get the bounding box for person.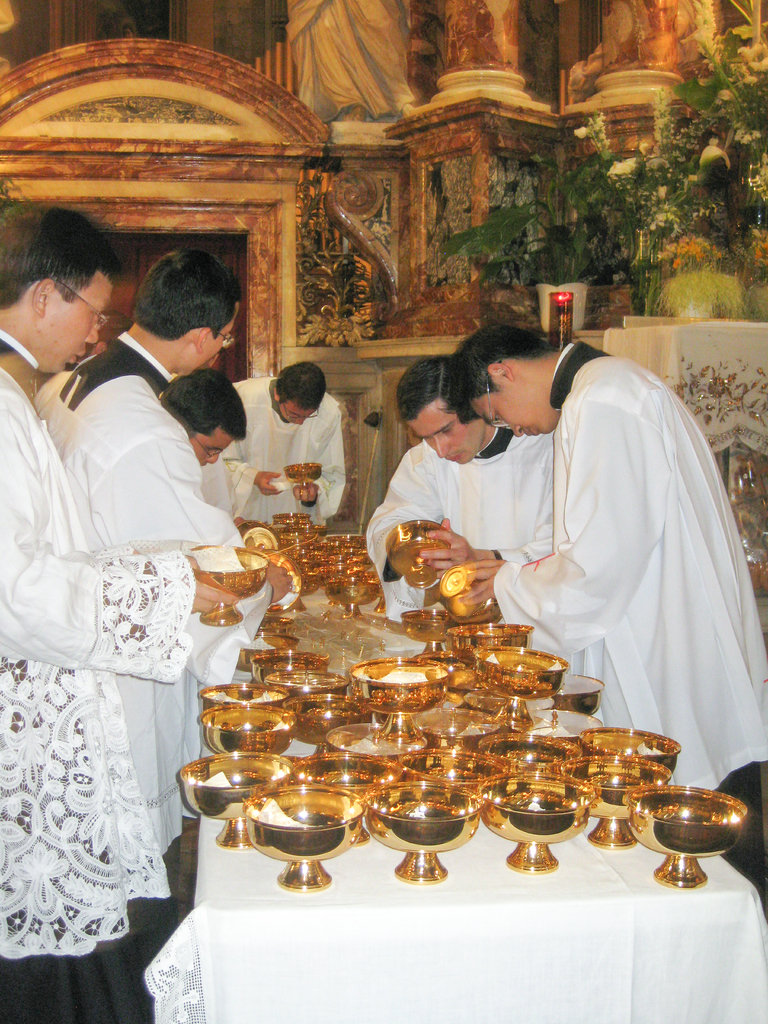
(left=31, top=250, right=295, bottom=967).
